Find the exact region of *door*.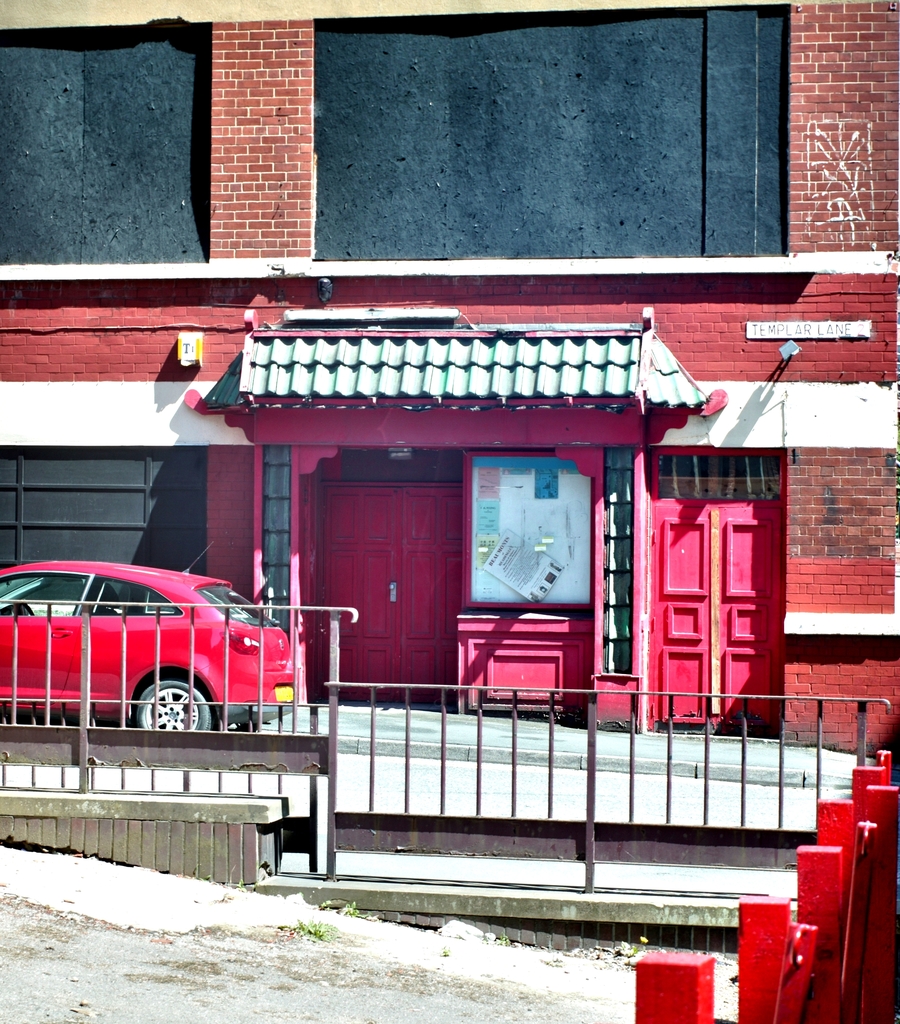
Exact region: detection(643, 461, 780, 722).
